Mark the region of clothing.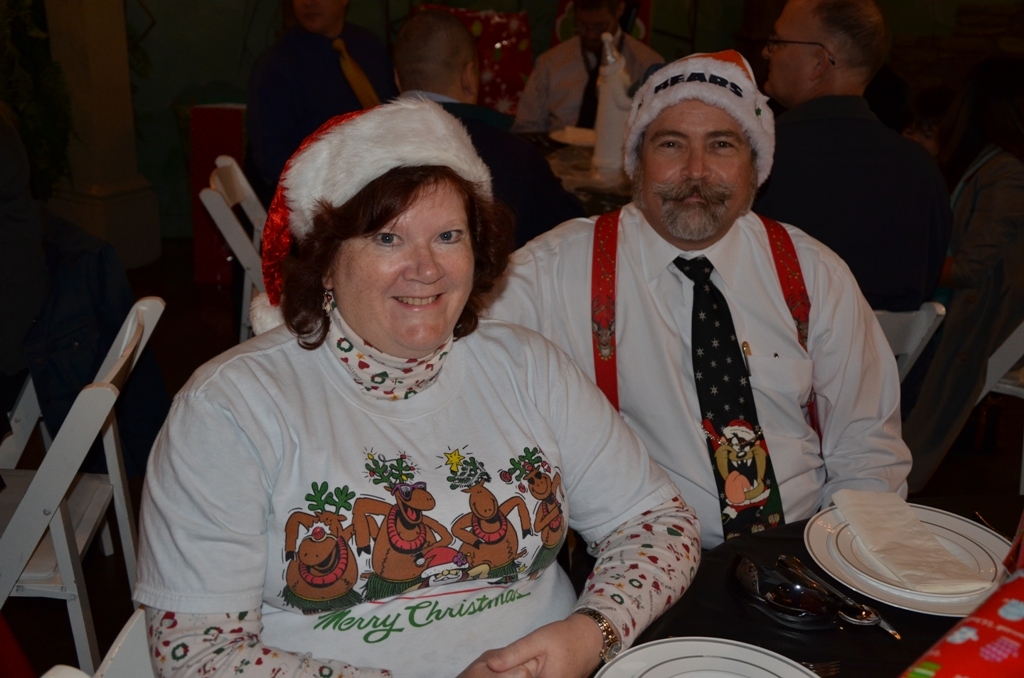
Region: <box>512,33,661,131</box>.
